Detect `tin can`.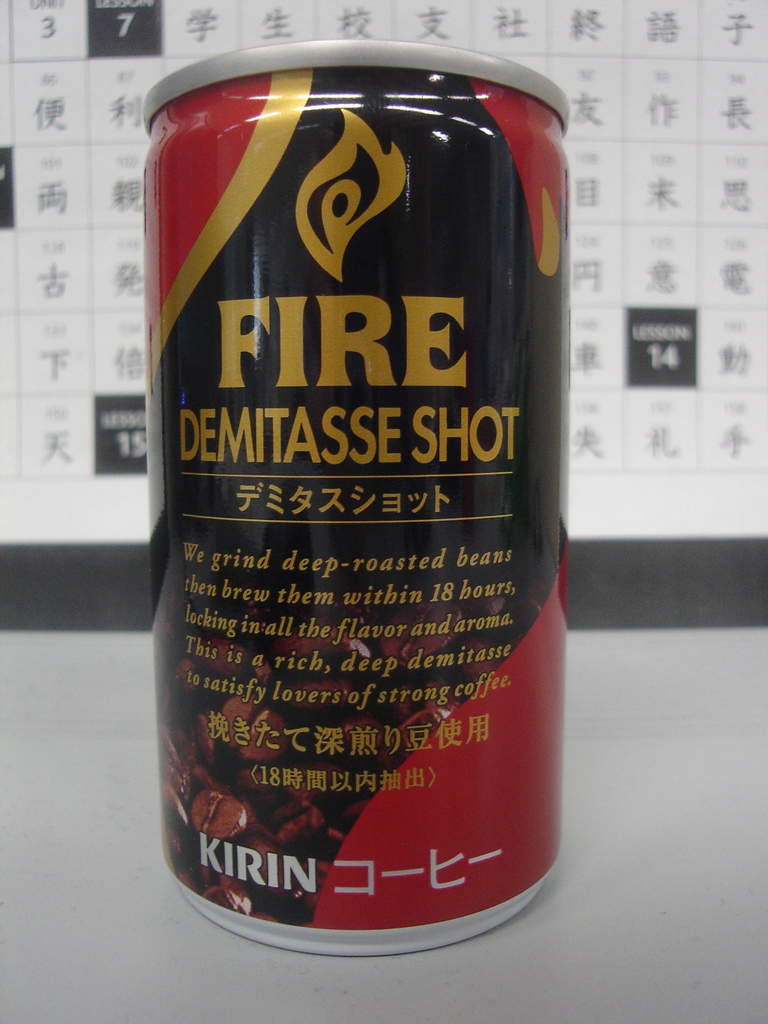
Detected at detection(145, 40, 568, 957).
